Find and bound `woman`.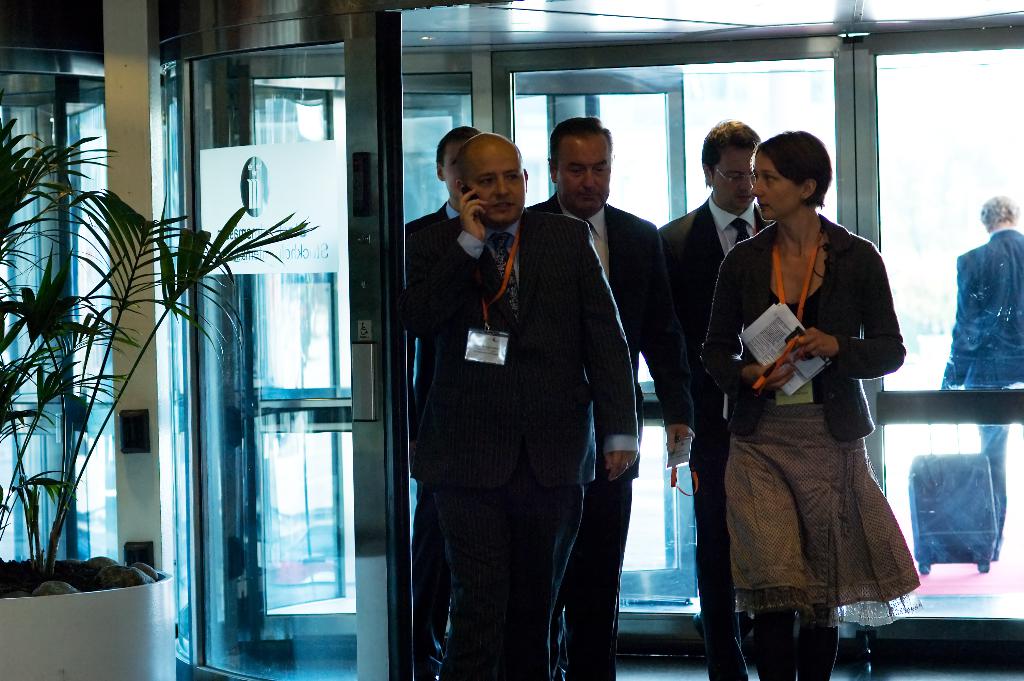
Bound: 704 113 906 669.
